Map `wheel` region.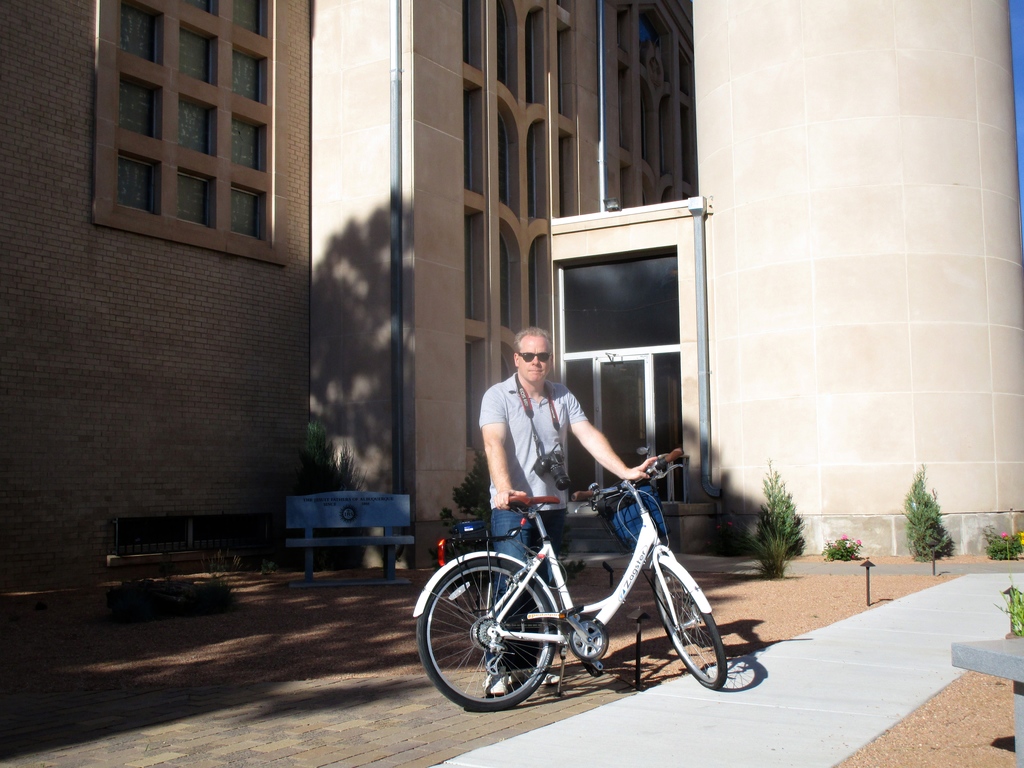
Mapped to detection(652, 560, 727, 688).
